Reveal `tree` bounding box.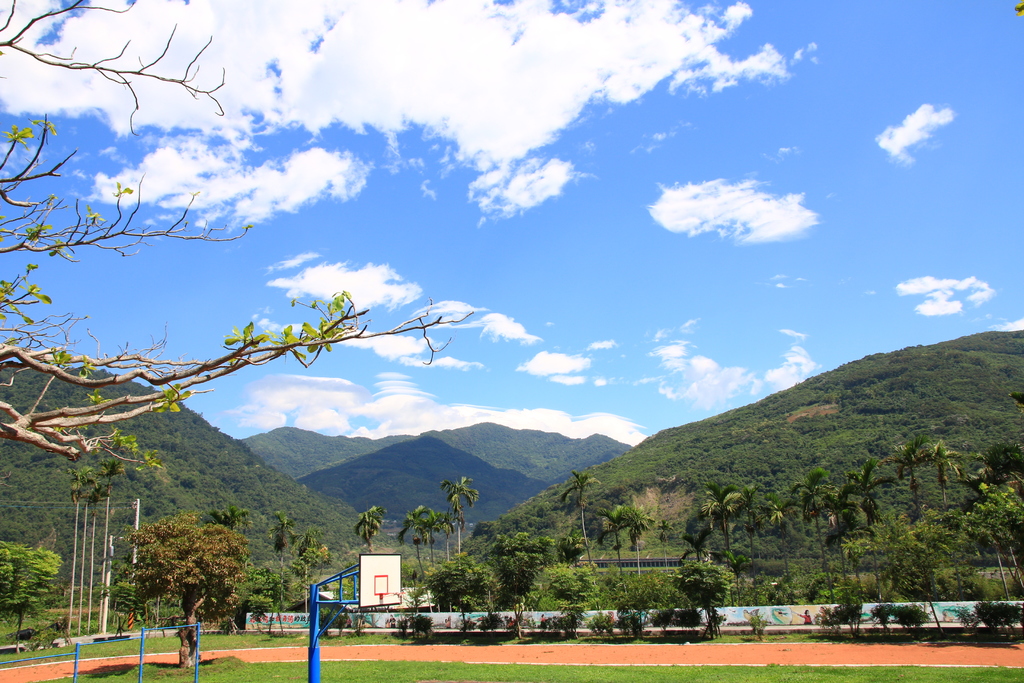
Revealed: bbox(68, 472, 102, 642).
